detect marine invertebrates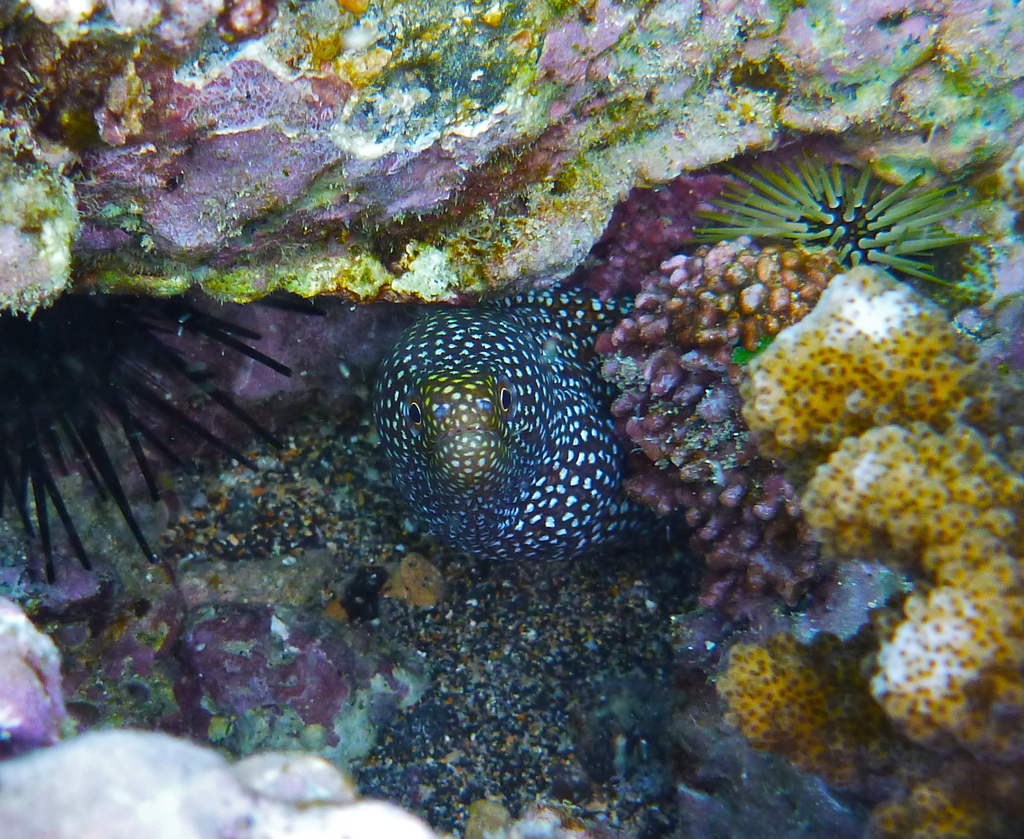
{"left": 655, "top": 125, "right": 981, "bottom": 313}
